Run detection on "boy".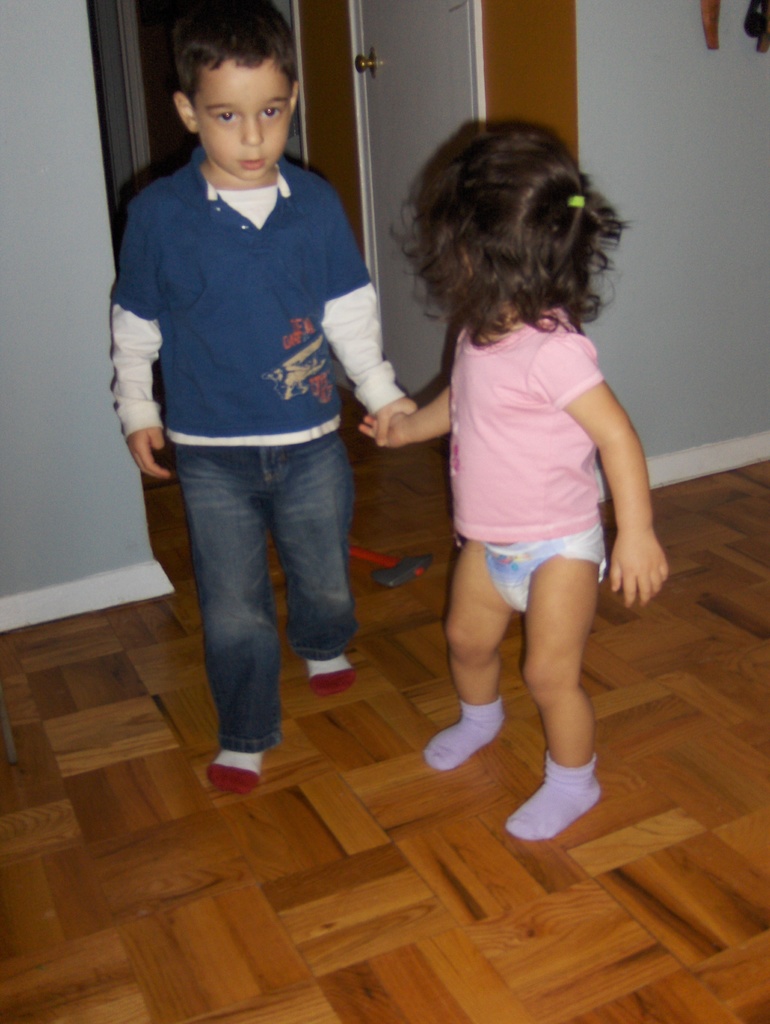
Result: [106, 52, 396, 788].
